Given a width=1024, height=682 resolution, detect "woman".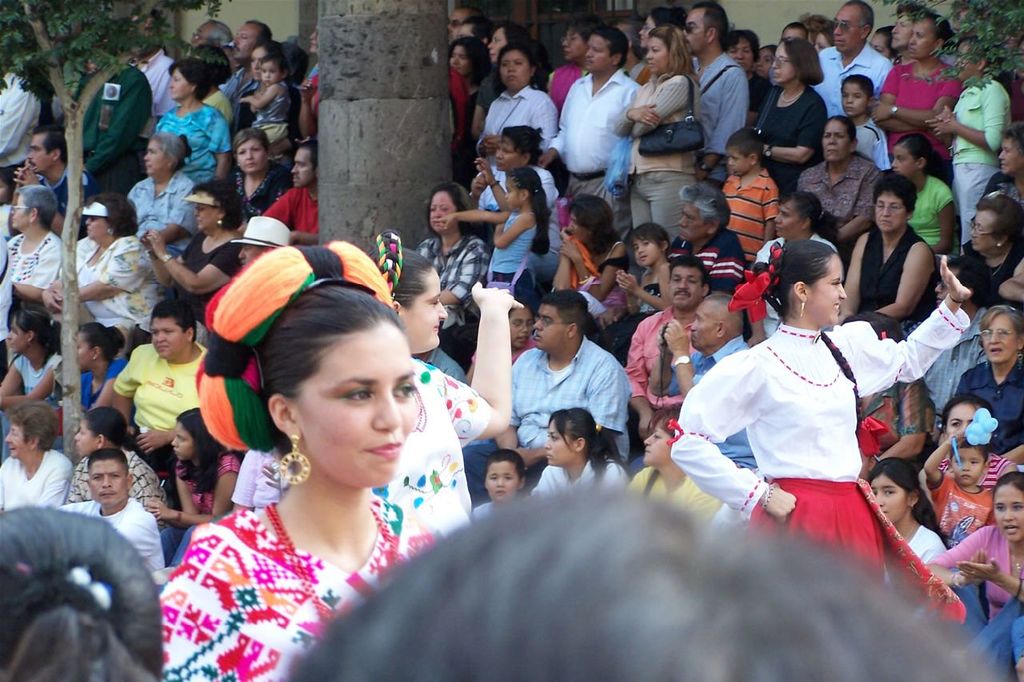
<region>155, 59, 241, 185</region>.
